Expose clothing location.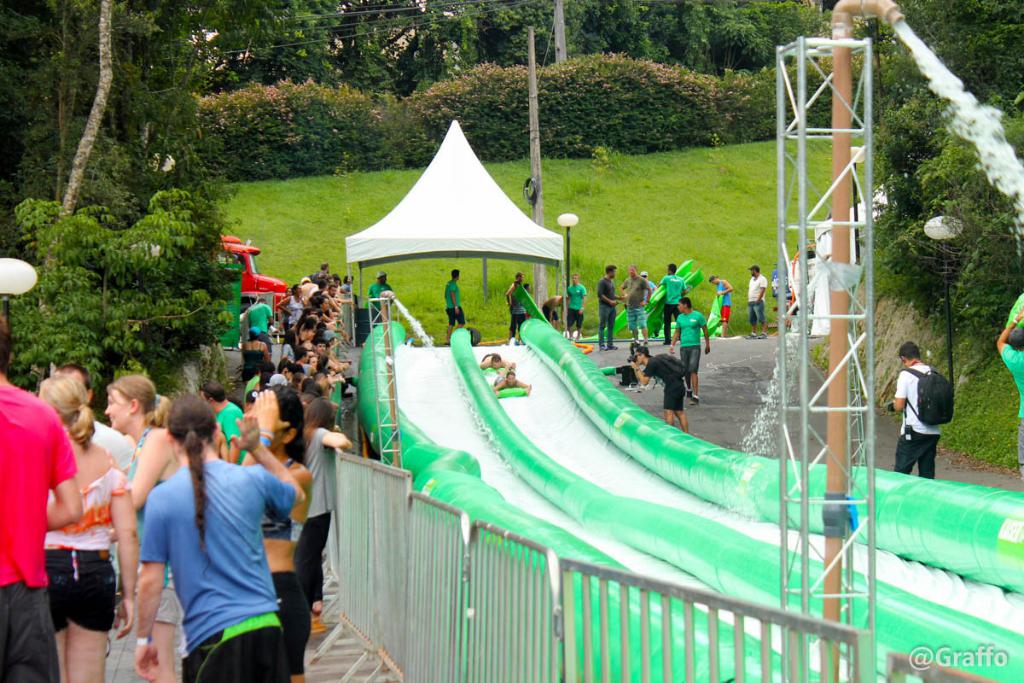
Exposed at BBox(484, 352, 496, 358).
